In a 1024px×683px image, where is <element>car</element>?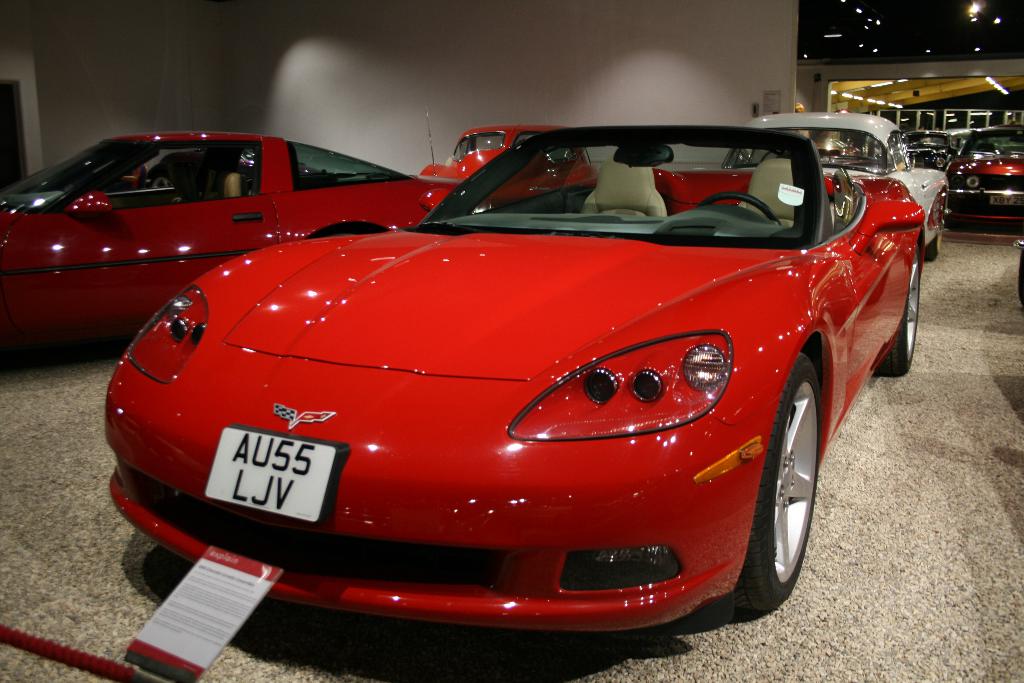
box(103, 118, 929, 629).
